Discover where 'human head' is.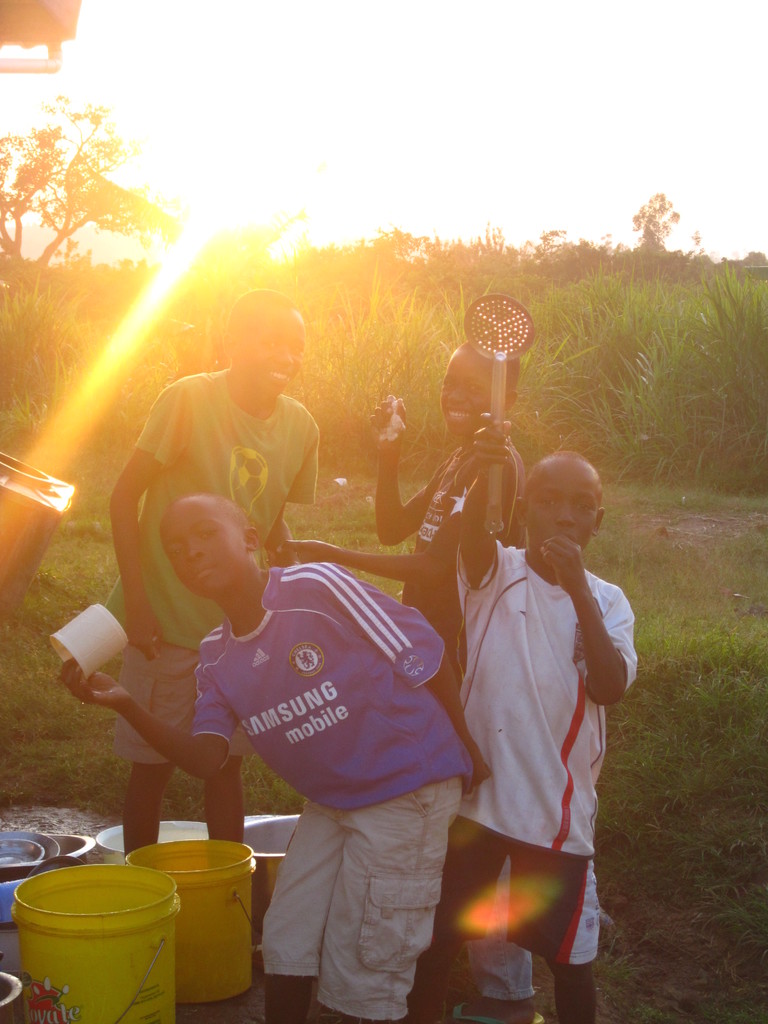
Discovered at {"left": 155, "top": 494, "right": 260, "bottom": 601}.
